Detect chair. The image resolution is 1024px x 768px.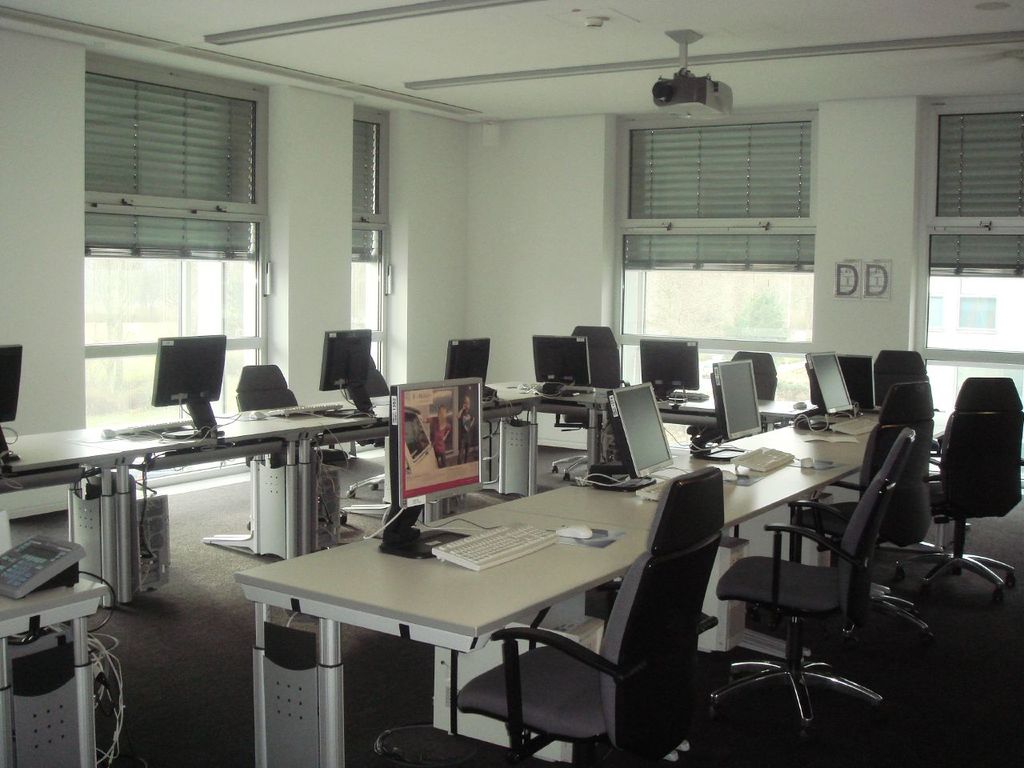
bbox(235, 361, 351, 525).
